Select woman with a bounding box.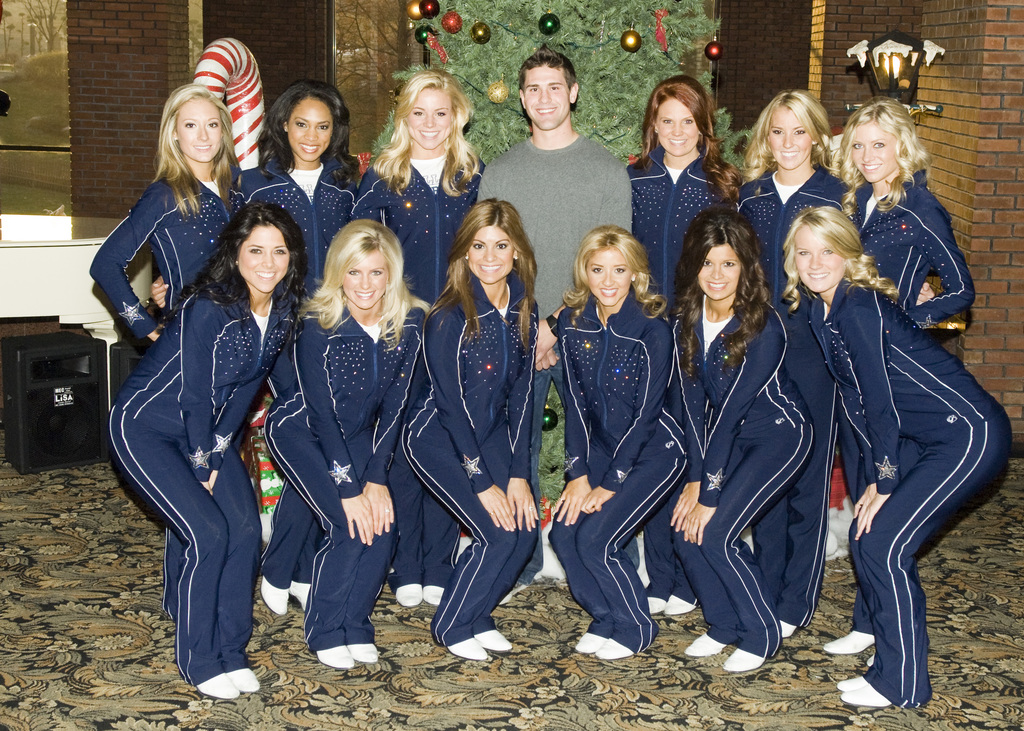
<region>252, 87, 378, 617</region>.
